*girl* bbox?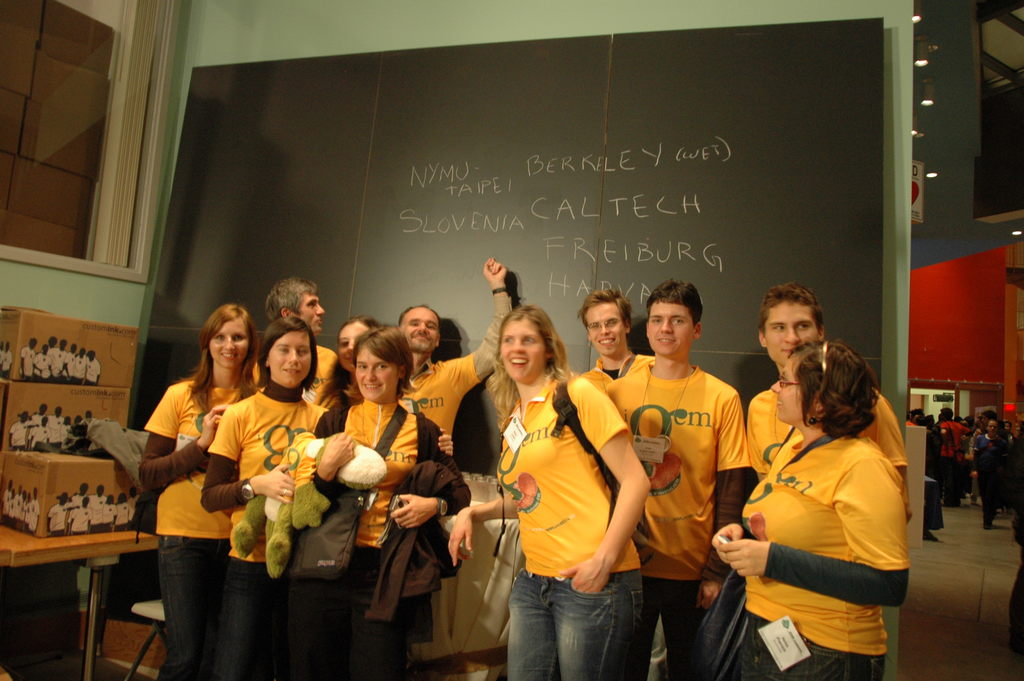
[712,329,906,680]
